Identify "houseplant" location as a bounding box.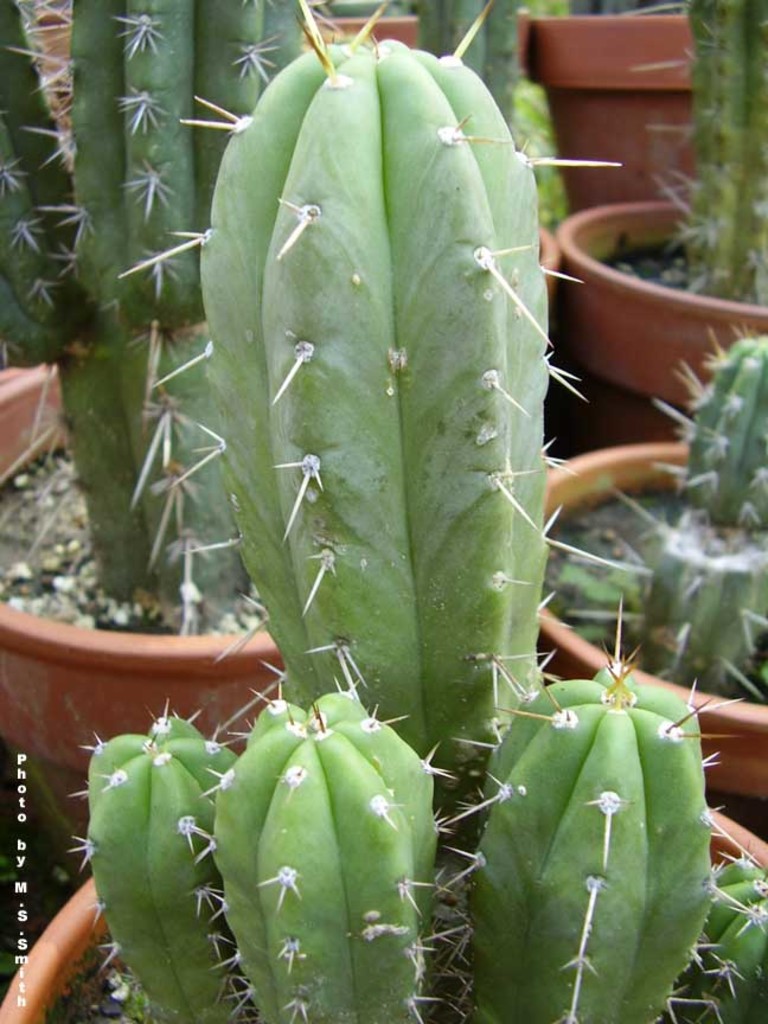
[left=0, top=361, right=296, bottom=887].
